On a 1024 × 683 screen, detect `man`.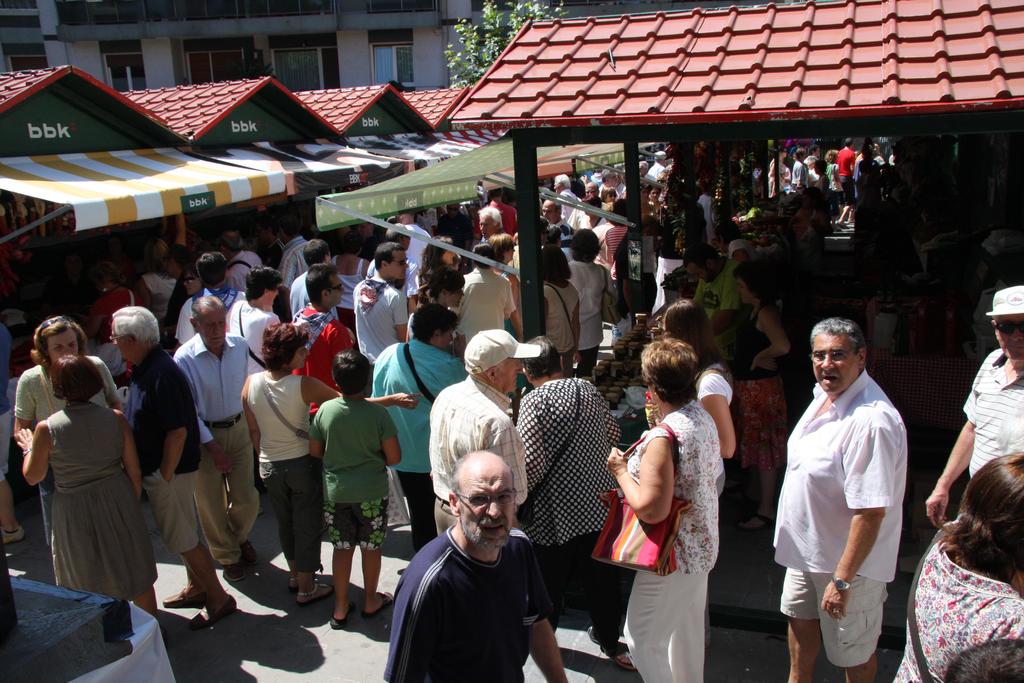
<bbox>401, 212, 433, 270</bbox>.
